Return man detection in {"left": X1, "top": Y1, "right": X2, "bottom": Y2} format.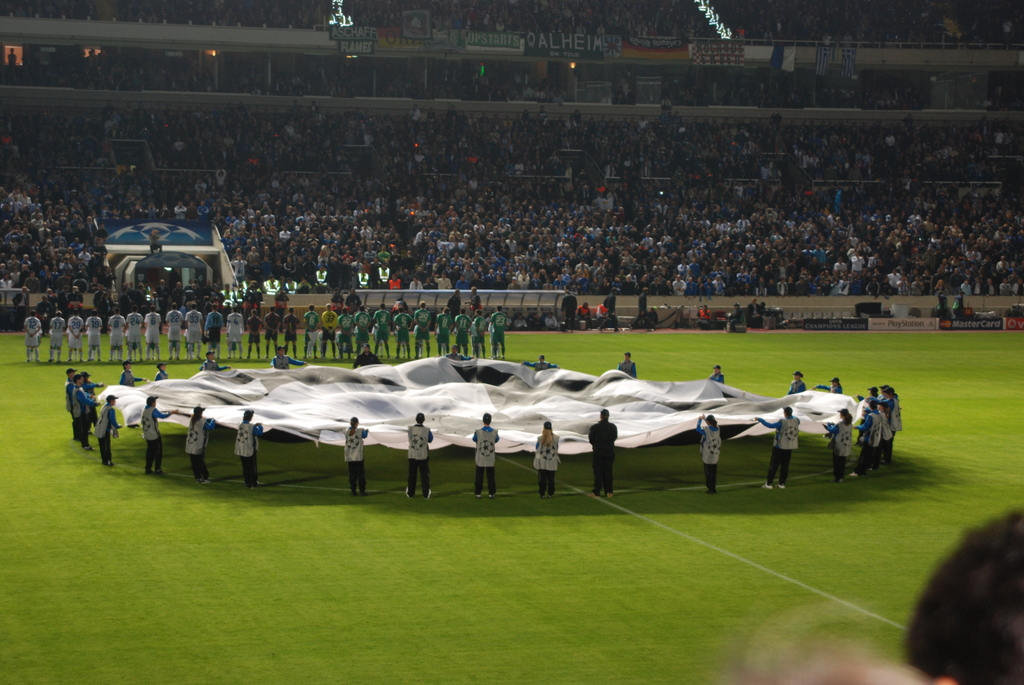
{"left": 357, "top": 266, "right": 369, "bottom": 287}.
